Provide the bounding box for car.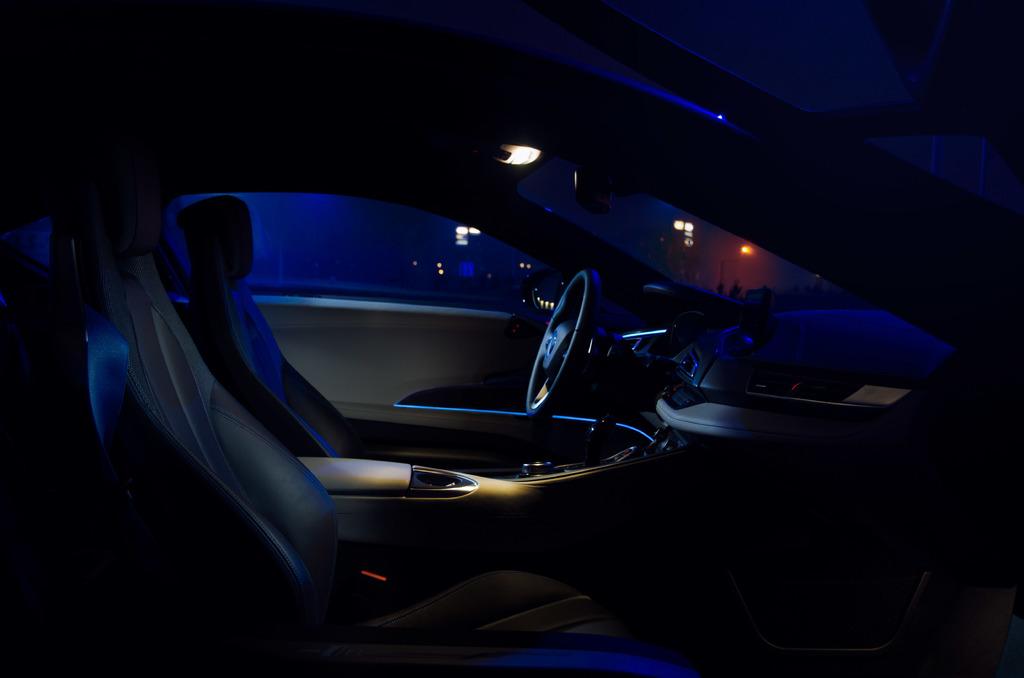
1 5 1023 677.
